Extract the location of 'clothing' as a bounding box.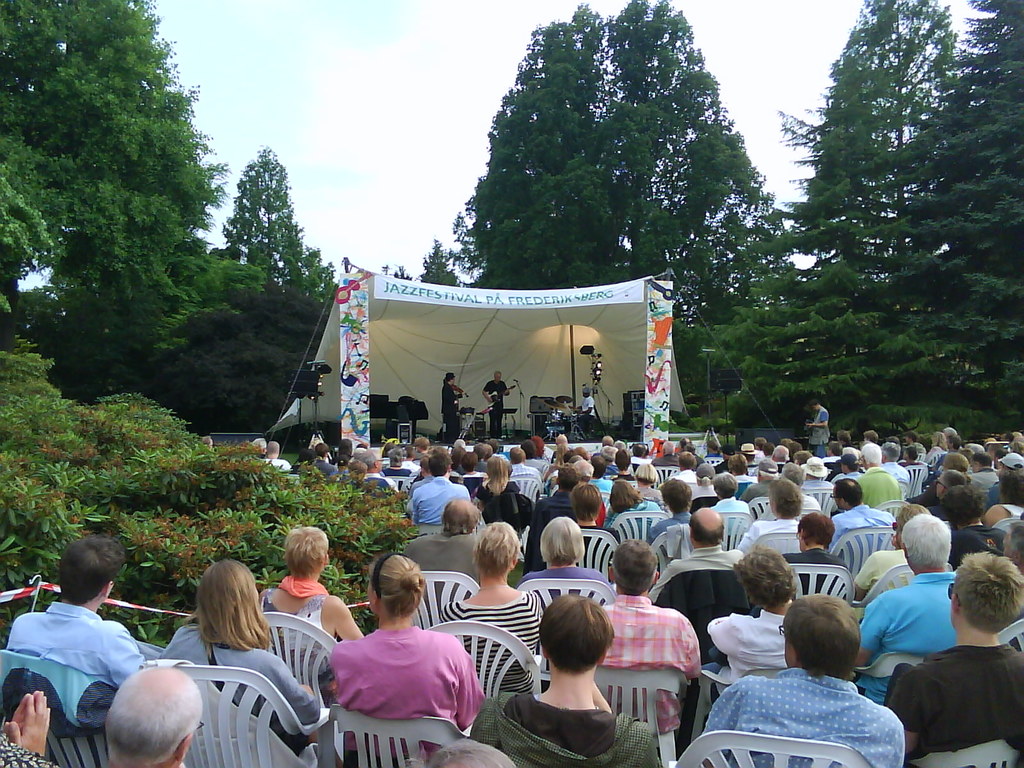
642:509:691:540.
